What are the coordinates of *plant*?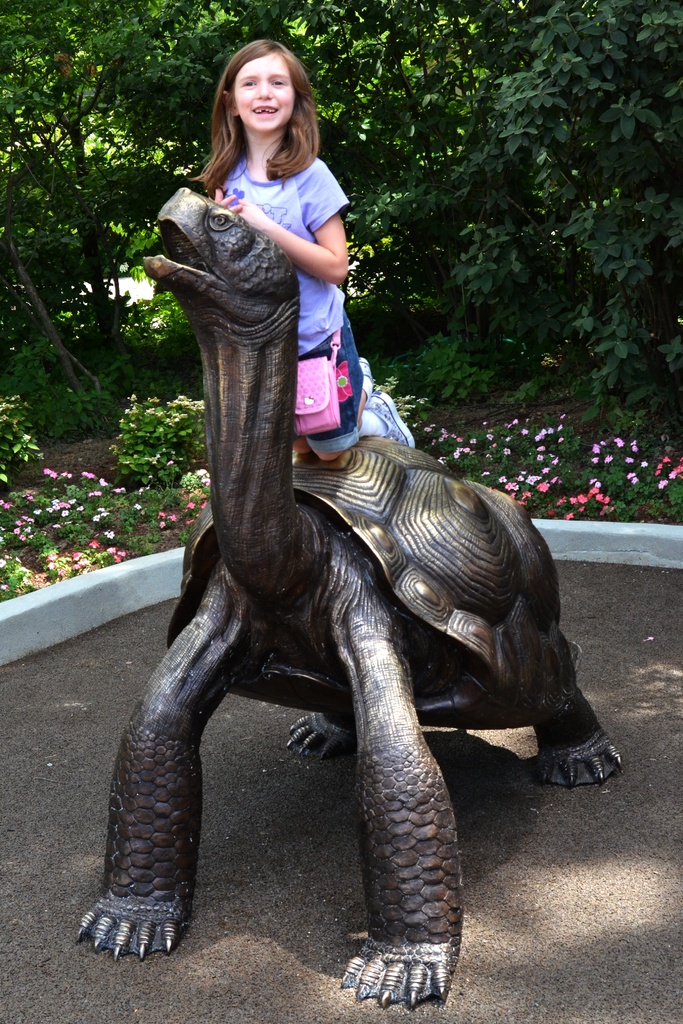
bbox(0, 372, 60, 507).
